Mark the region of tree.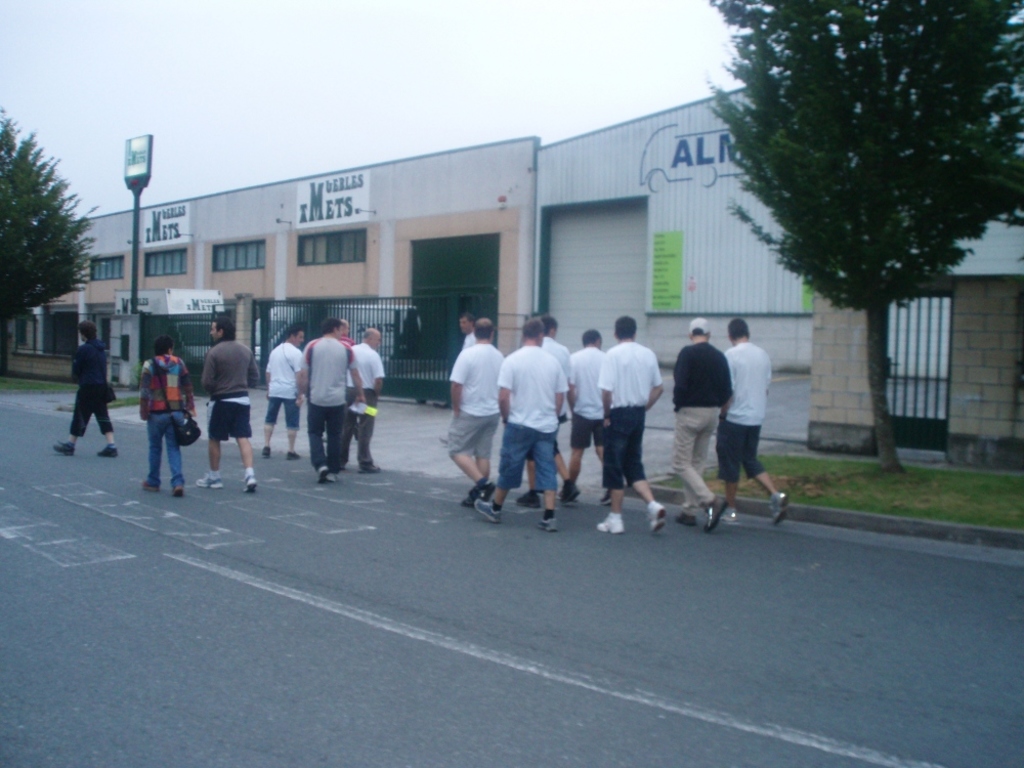
Region: <box>0,108,99,381</box>.
